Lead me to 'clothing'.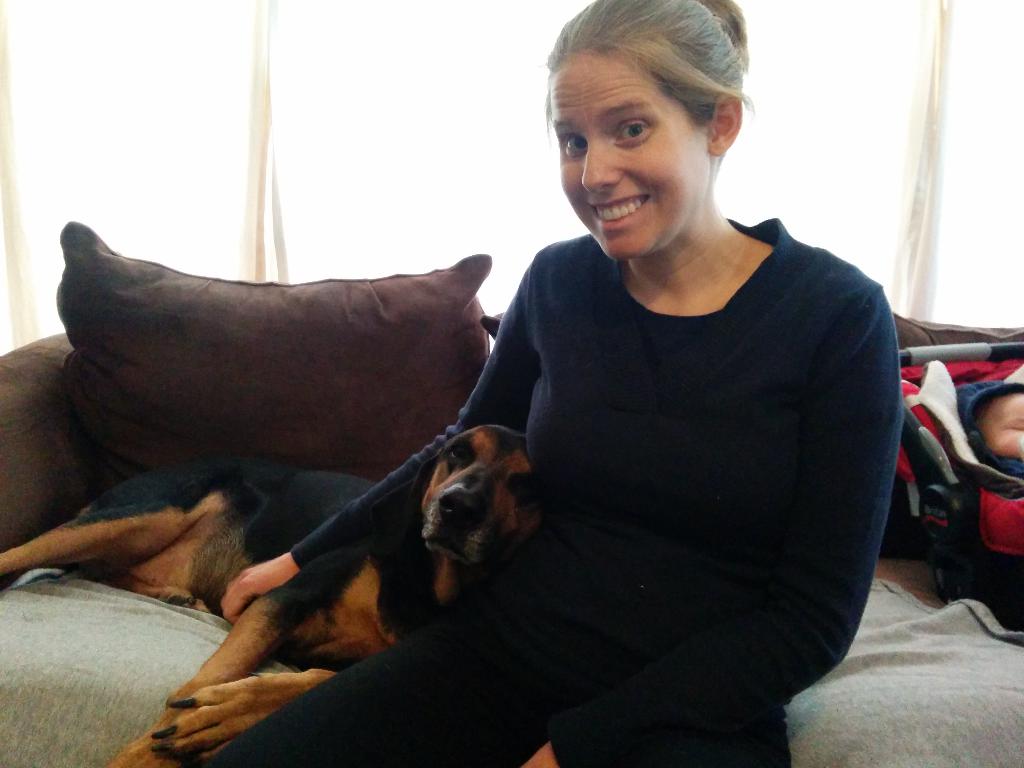
Lead to [left=197, top=216, right=903, bottom=767].
